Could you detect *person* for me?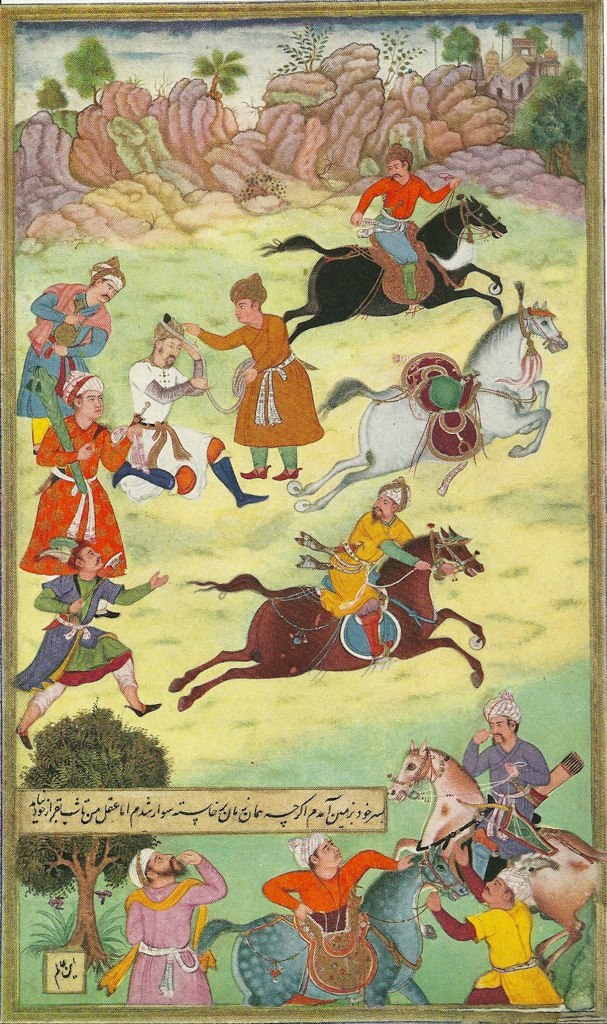
Detection result: bbox=[123, 848, 228, 1004].
